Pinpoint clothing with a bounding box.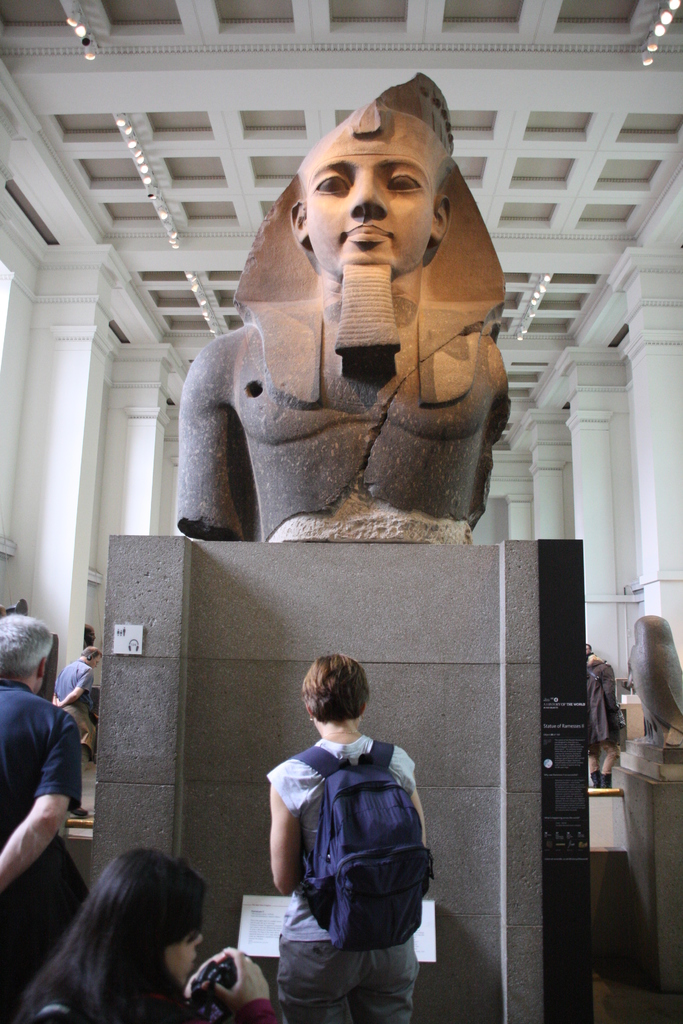
Rect(51, 659, 91, 736).
